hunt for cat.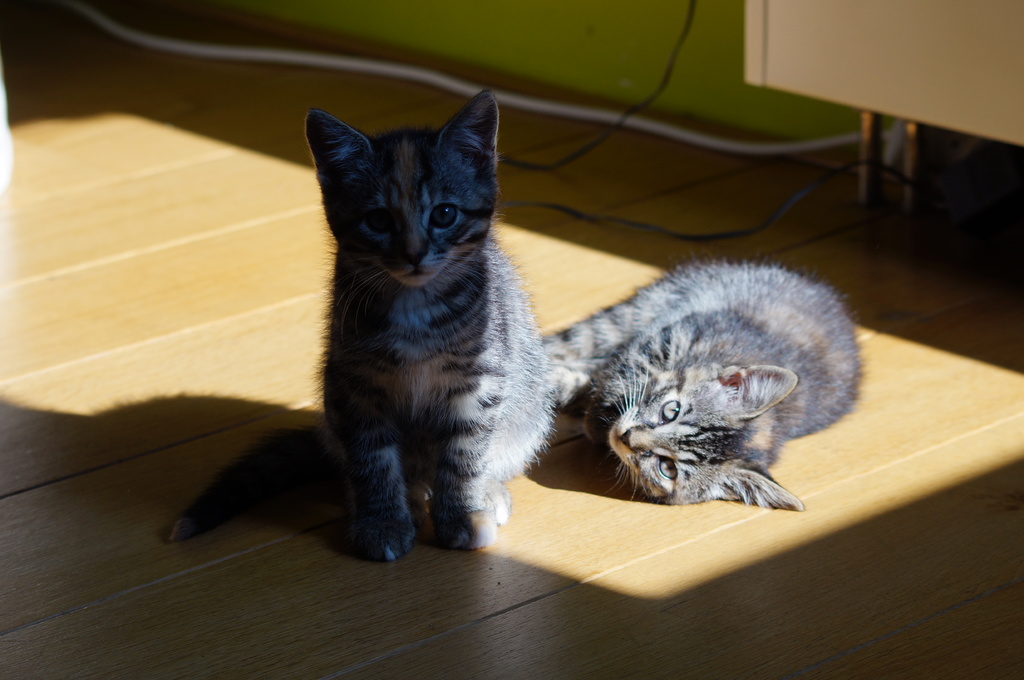
Hunted down at (540, 257, 865, 511).
